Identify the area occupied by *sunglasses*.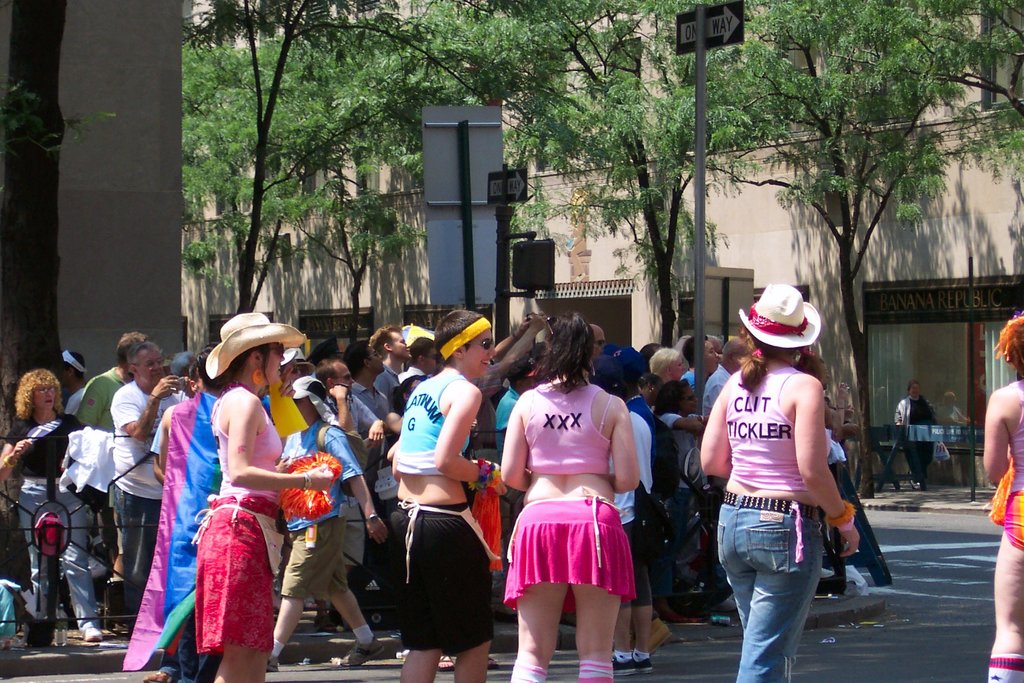
Area: [265,341,285,361].
